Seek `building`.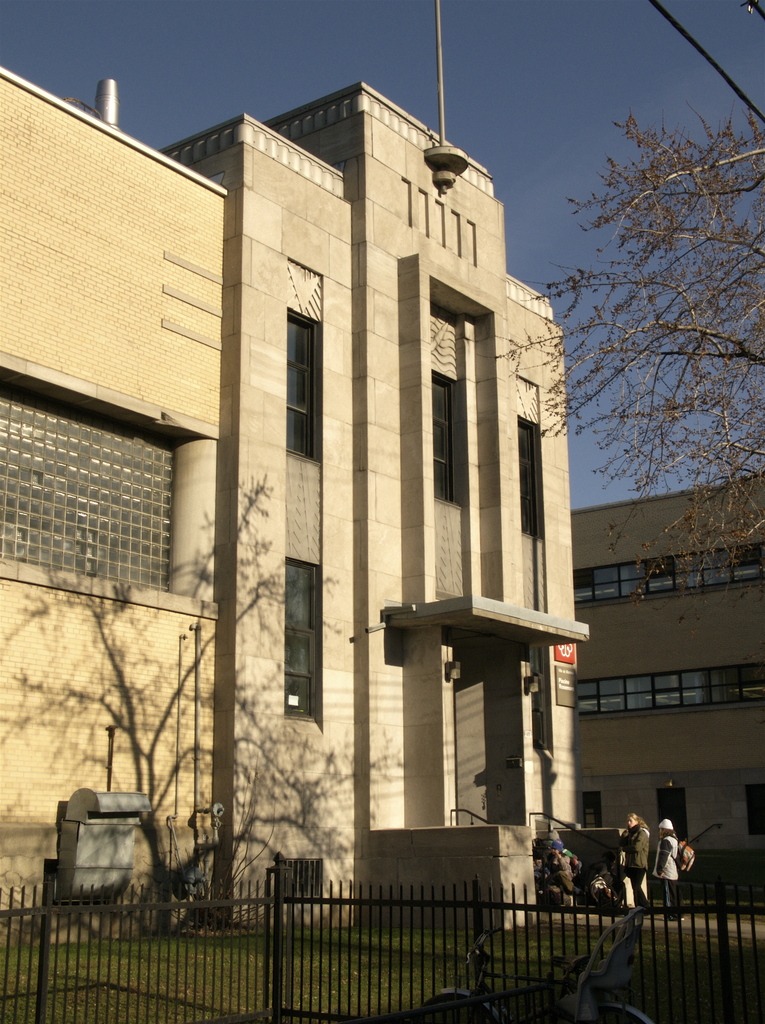
0,69,572,951.
